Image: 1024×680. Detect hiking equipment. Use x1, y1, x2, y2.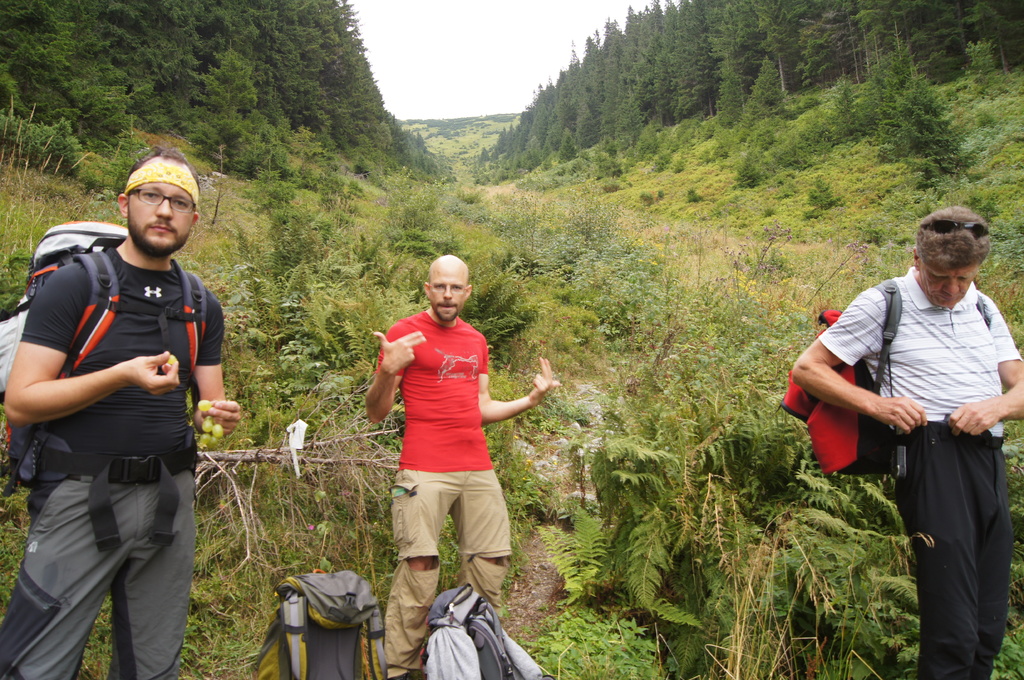
422, 581, 554, 679.
